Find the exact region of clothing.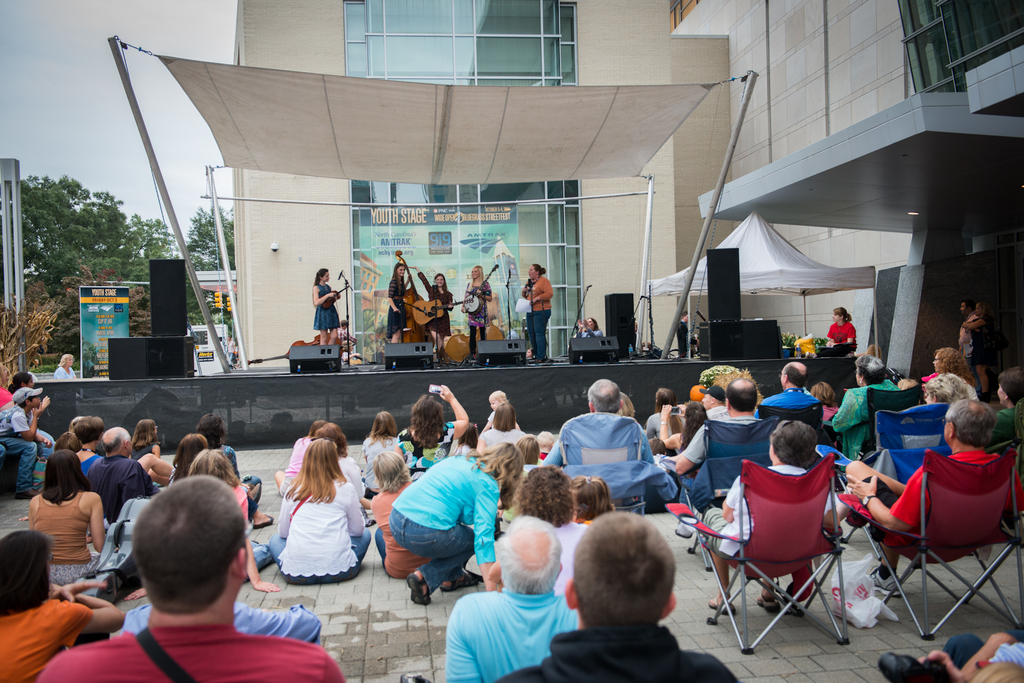
Exact region: 523,280,554,312.
